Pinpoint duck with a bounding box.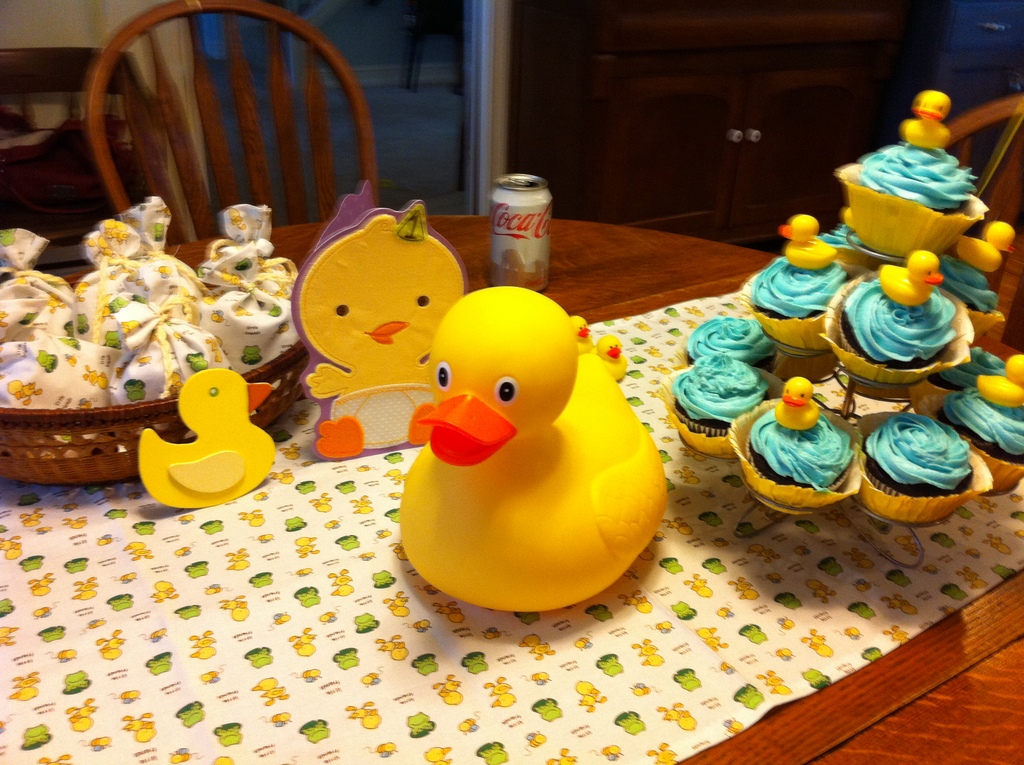
rect(876, 248, 950, 306).
